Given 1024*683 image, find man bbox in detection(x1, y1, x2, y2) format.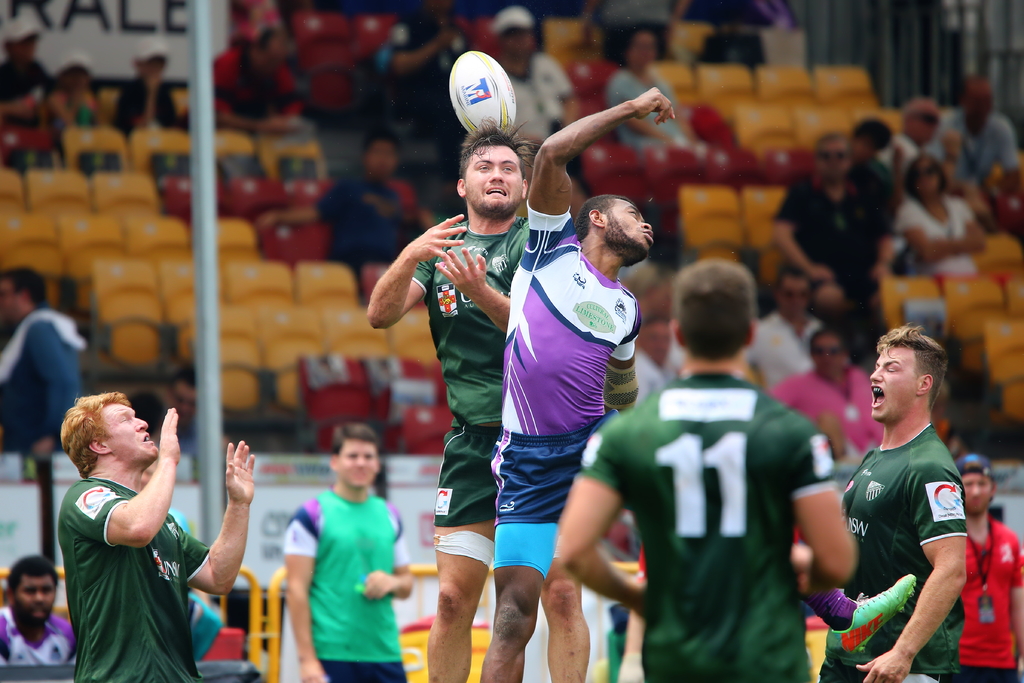
detection(478, 84, 680, 682).
